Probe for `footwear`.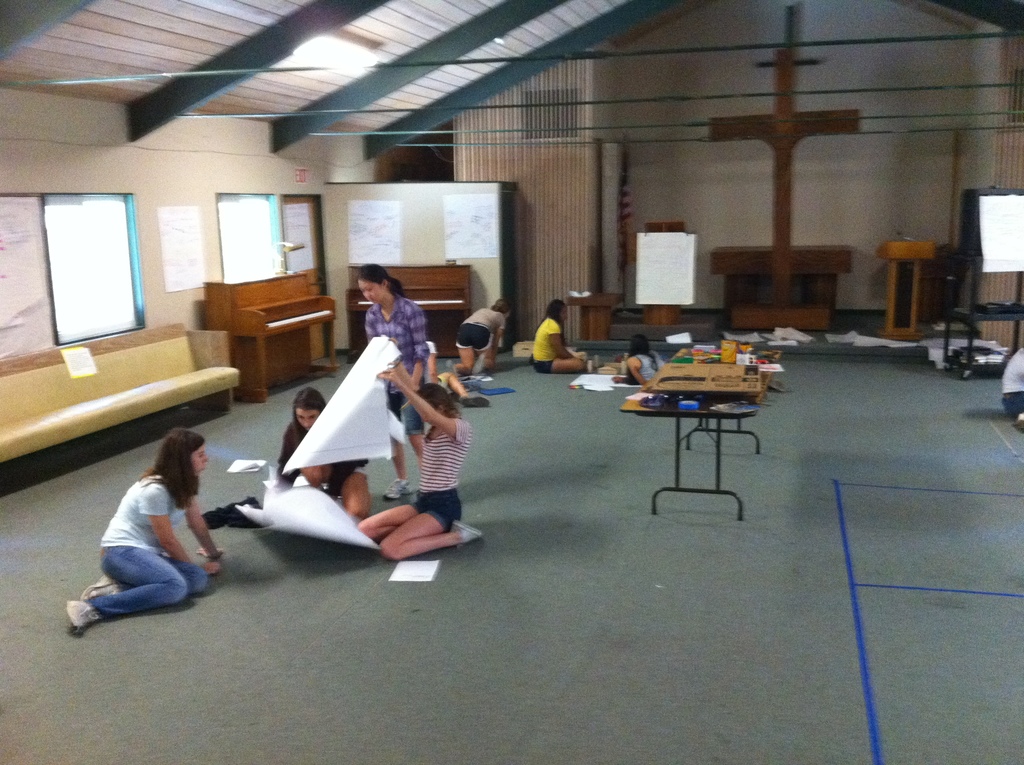
Probe result: <bbox>79, 572, 131, 603</bbox>.
